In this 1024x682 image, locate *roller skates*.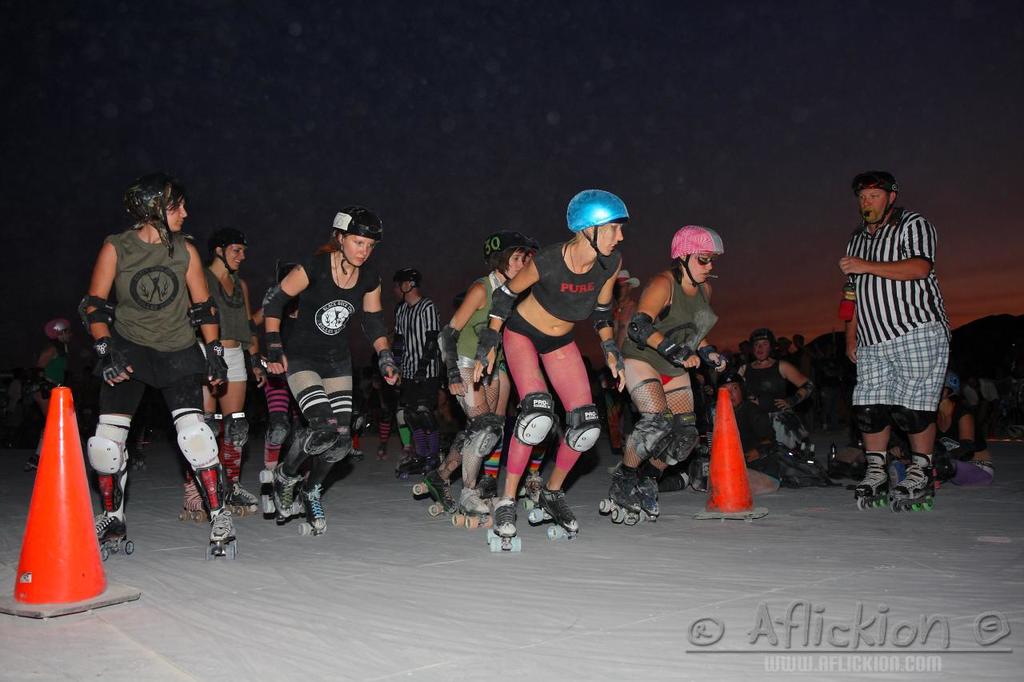
Bounding box: <bbox>373, 441, 391, 463</bbox>.
